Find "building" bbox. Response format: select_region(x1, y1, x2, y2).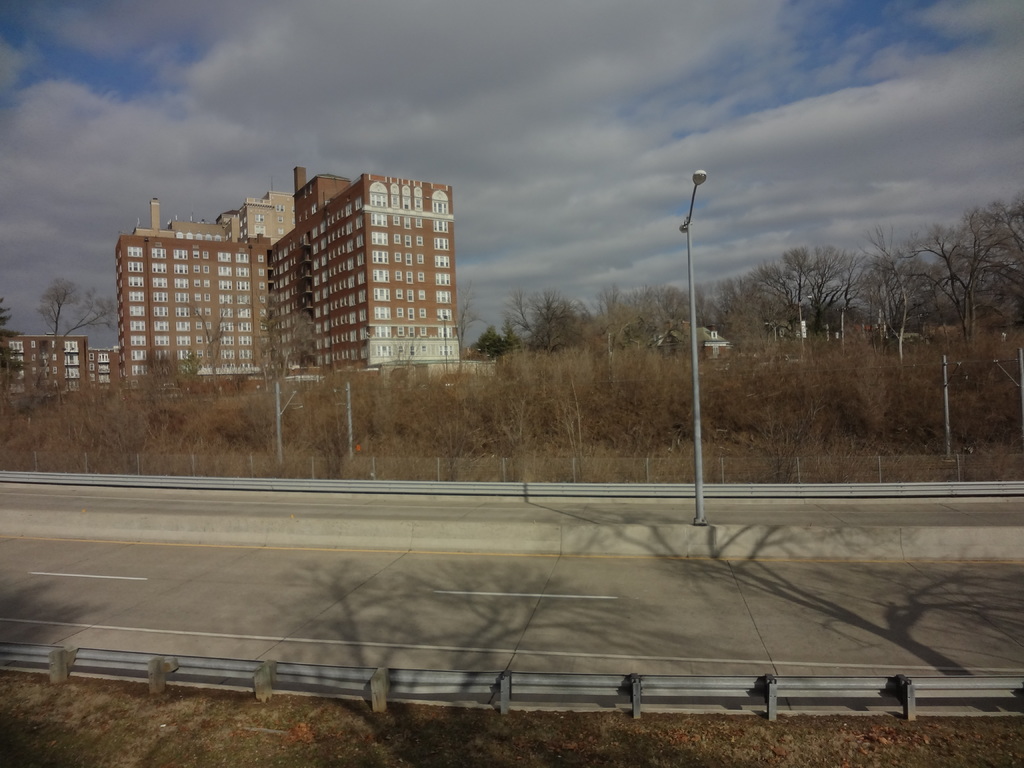
select_region(114, 167, 465, 396).
